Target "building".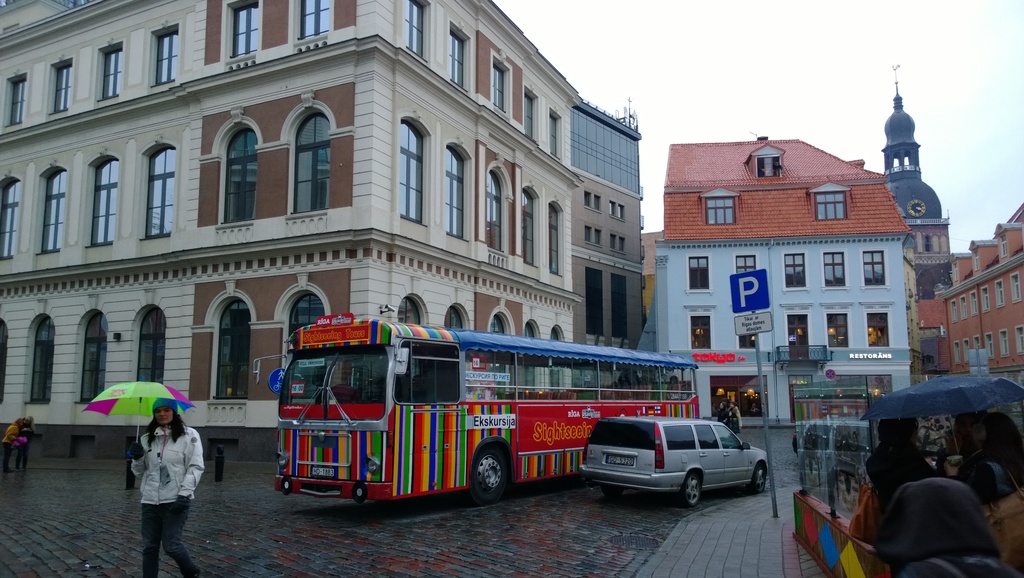
Target region: bbox=[923, 202, 1023, 404].
